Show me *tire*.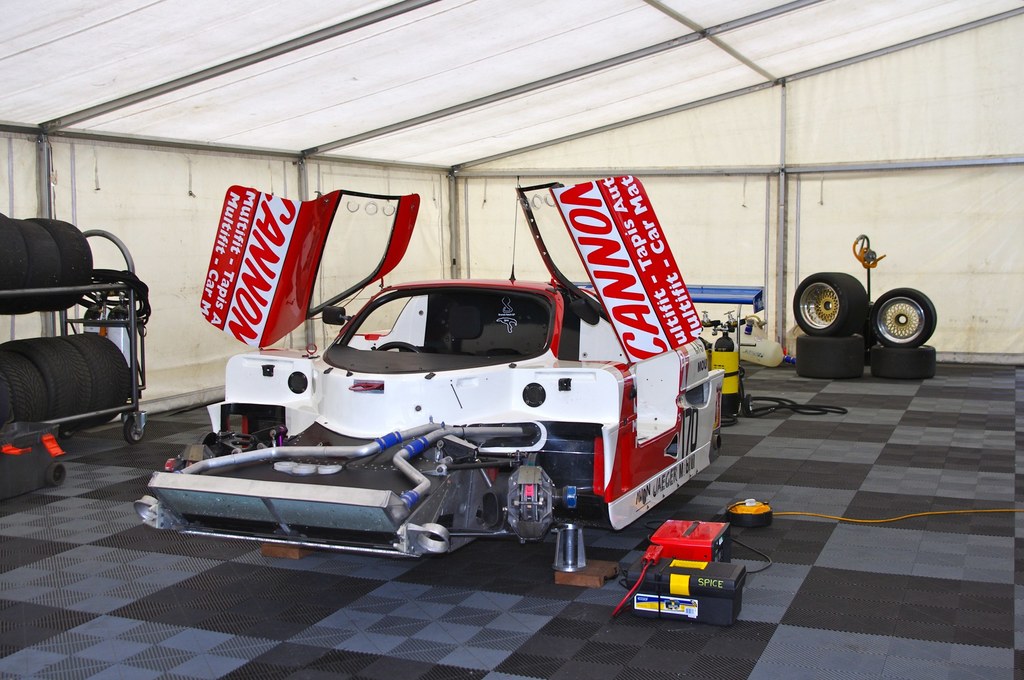
*tire* is here: [868, 342, 932, 382].
